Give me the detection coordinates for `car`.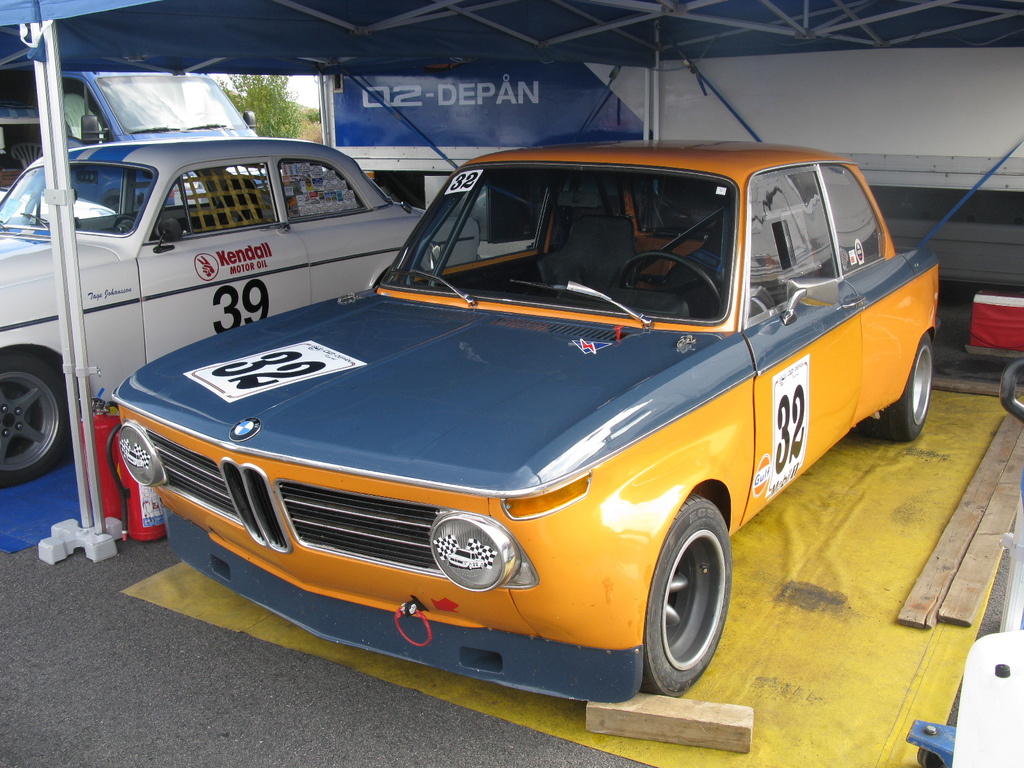
108/134/945/701.
